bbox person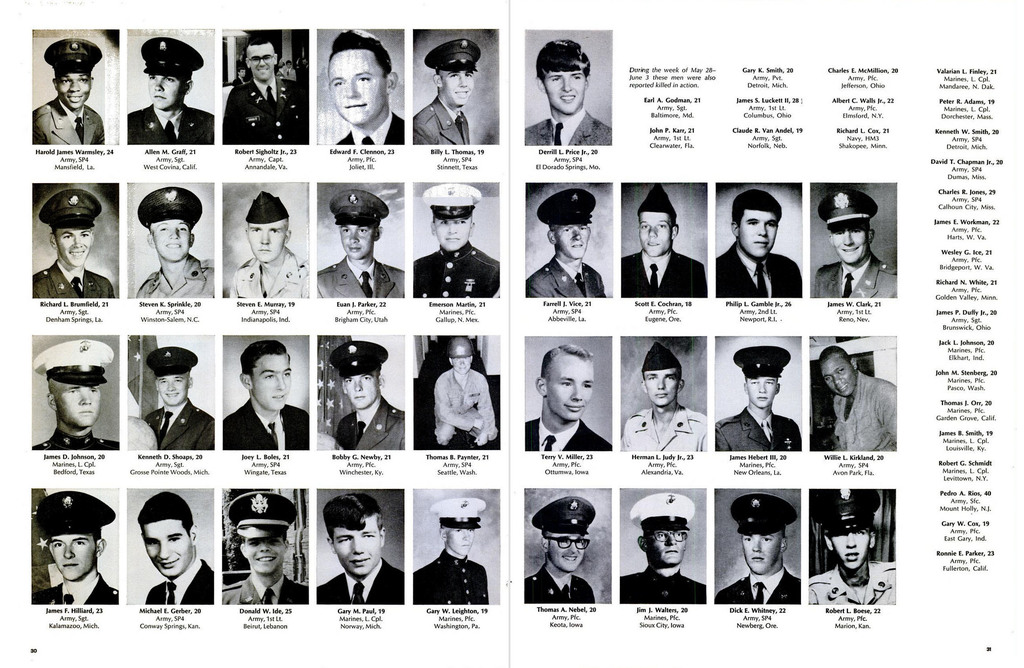
{"left": 225, "top": 29, "right": 305, "bottom": 149}
